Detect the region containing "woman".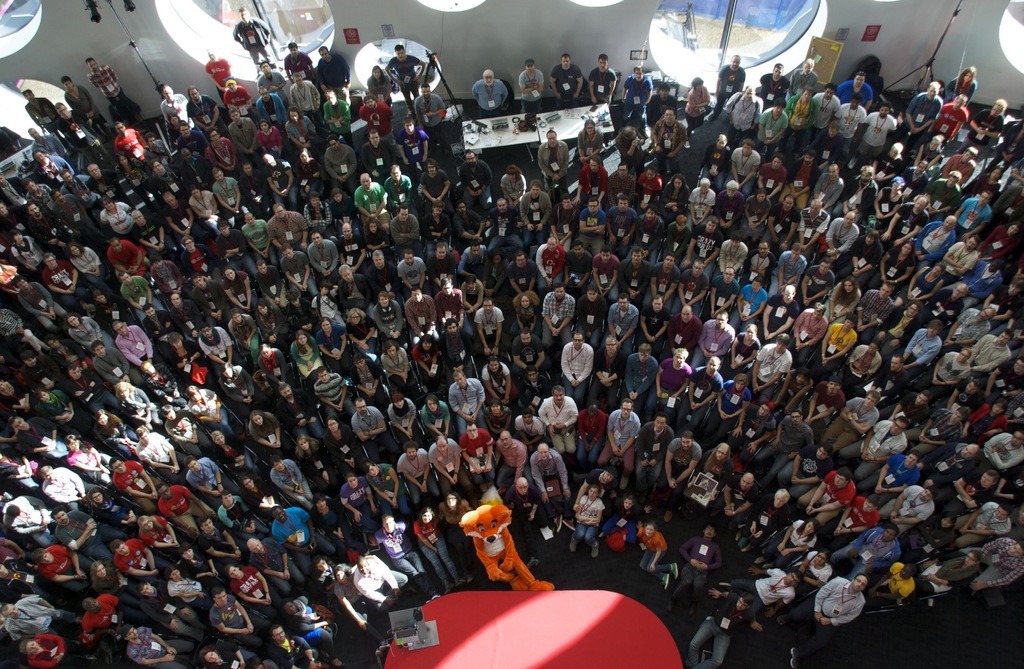
rect(915, 348, 976, 410).
